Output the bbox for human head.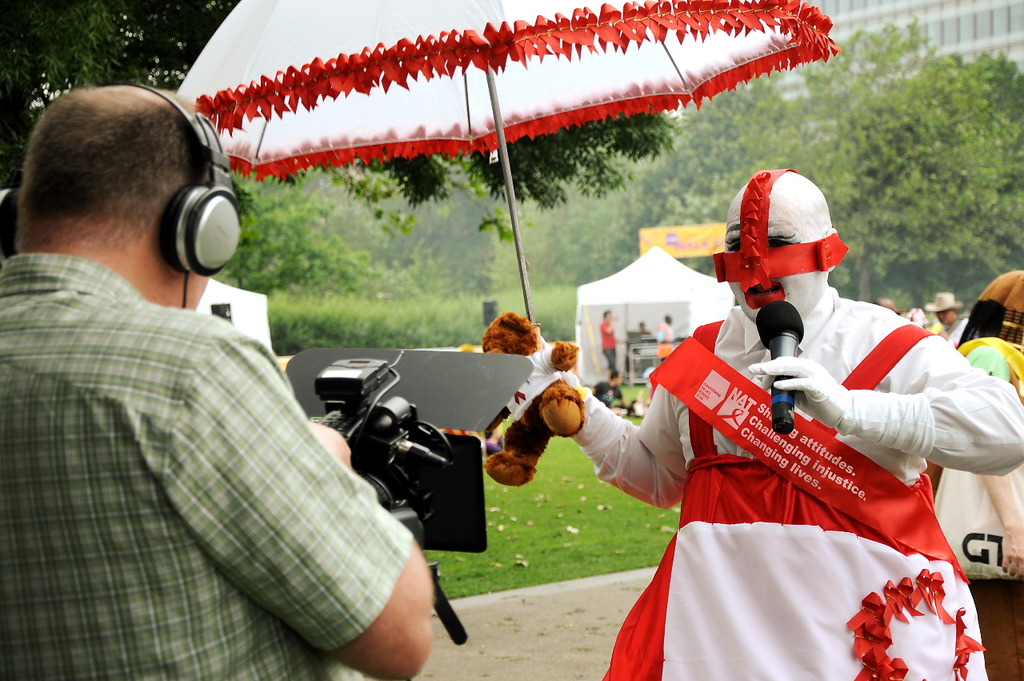
(976, 266, 1023, 351).
